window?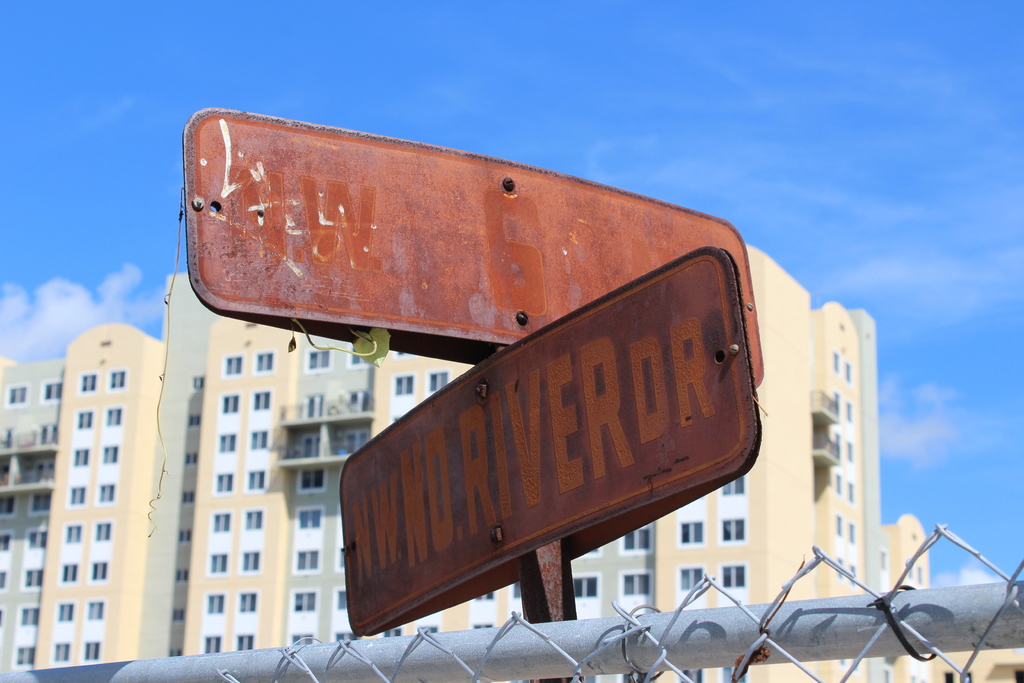
detection(833, 393, 844, 419)
